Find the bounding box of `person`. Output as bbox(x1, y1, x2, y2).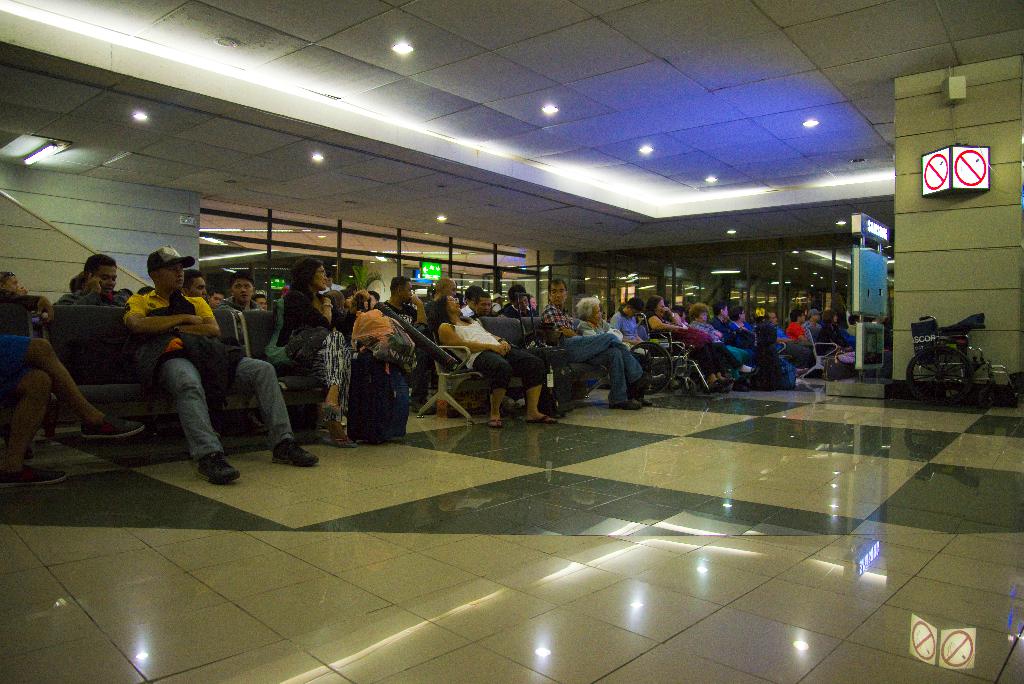
bbox(417, 279, 465, 321).
